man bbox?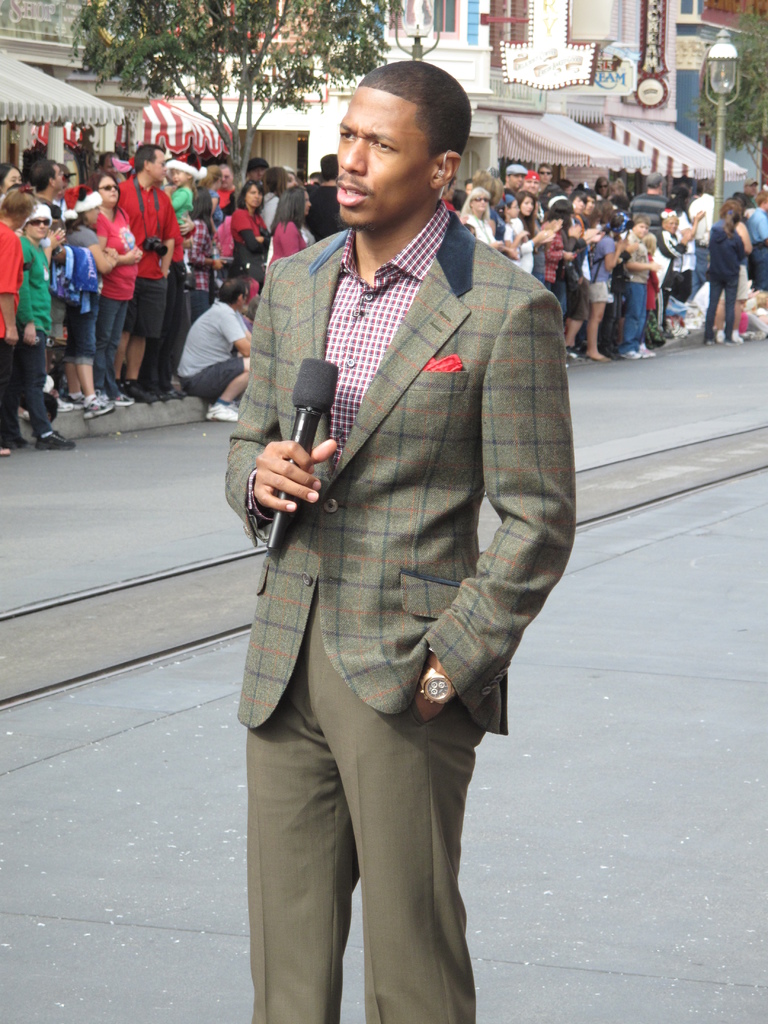
bbox=[628, 171, 668, 246]
